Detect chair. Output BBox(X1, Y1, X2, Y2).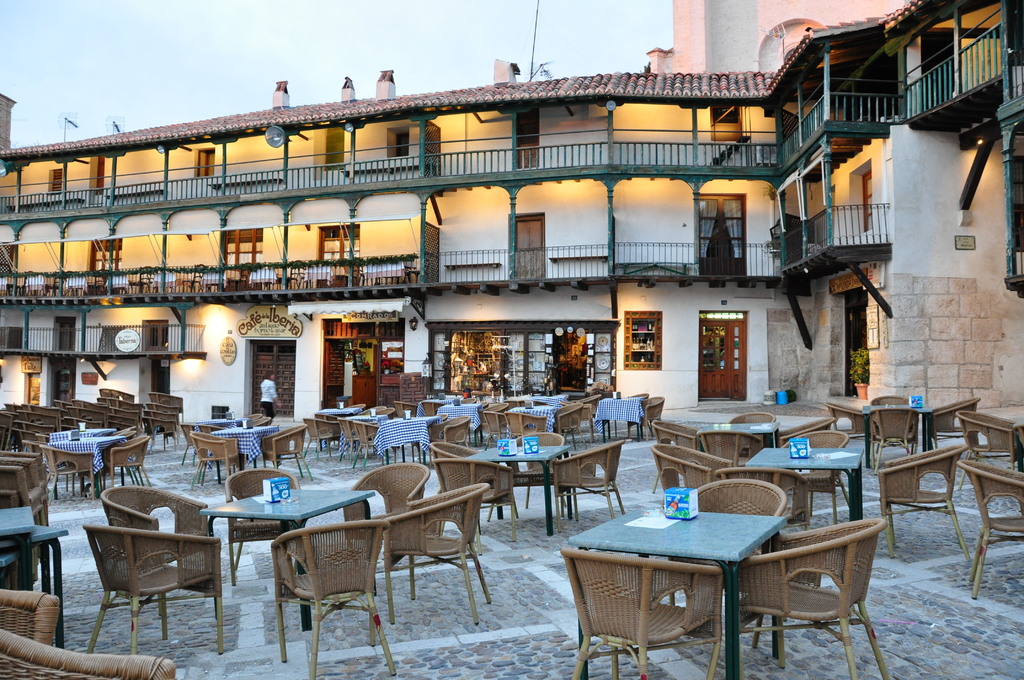
BBox(480, 403, 510, 438).
